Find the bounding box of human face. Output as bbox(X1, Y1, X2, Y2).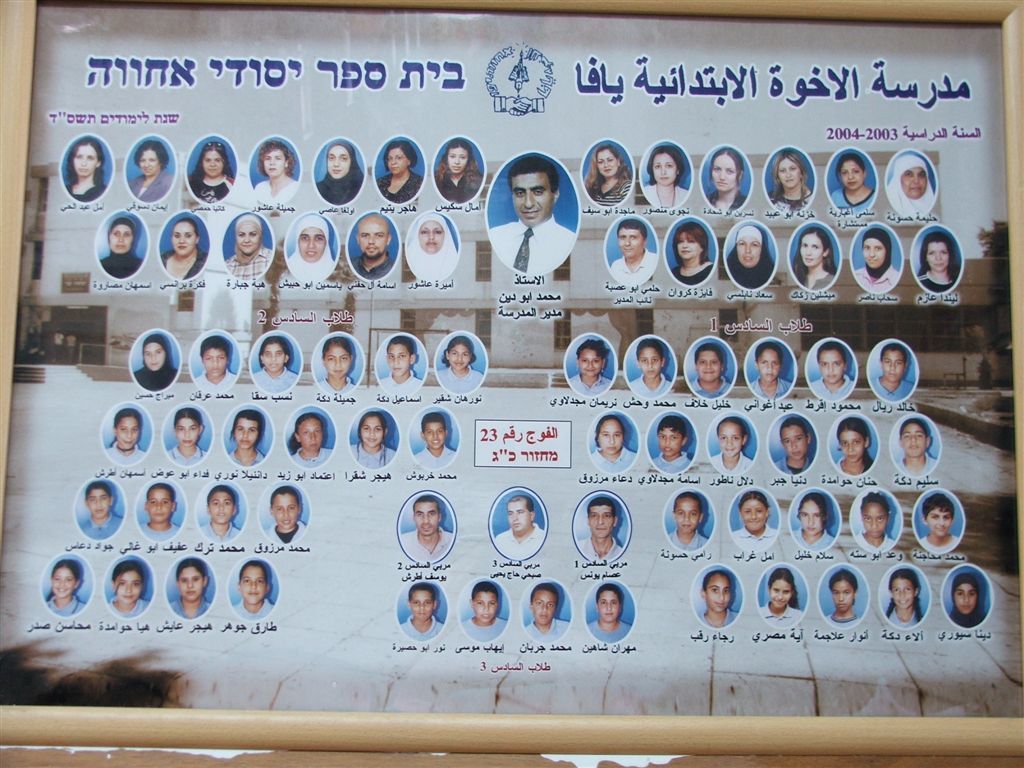
bbox(637, 342, 661, 379).
